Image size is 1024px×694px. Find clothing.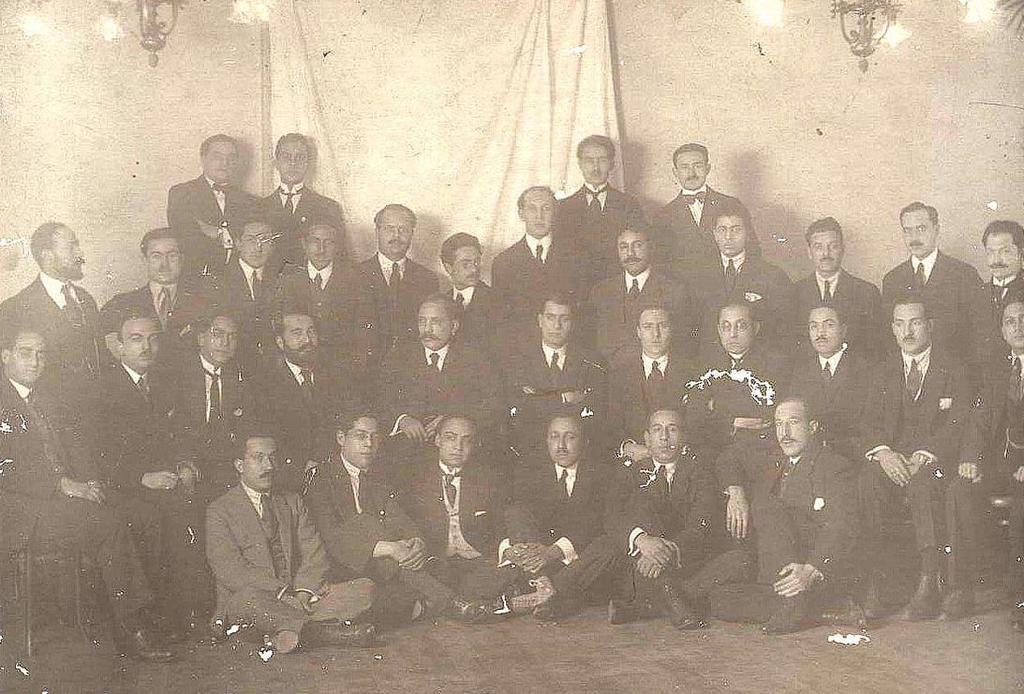
rect(675, 342, 784, 474).
